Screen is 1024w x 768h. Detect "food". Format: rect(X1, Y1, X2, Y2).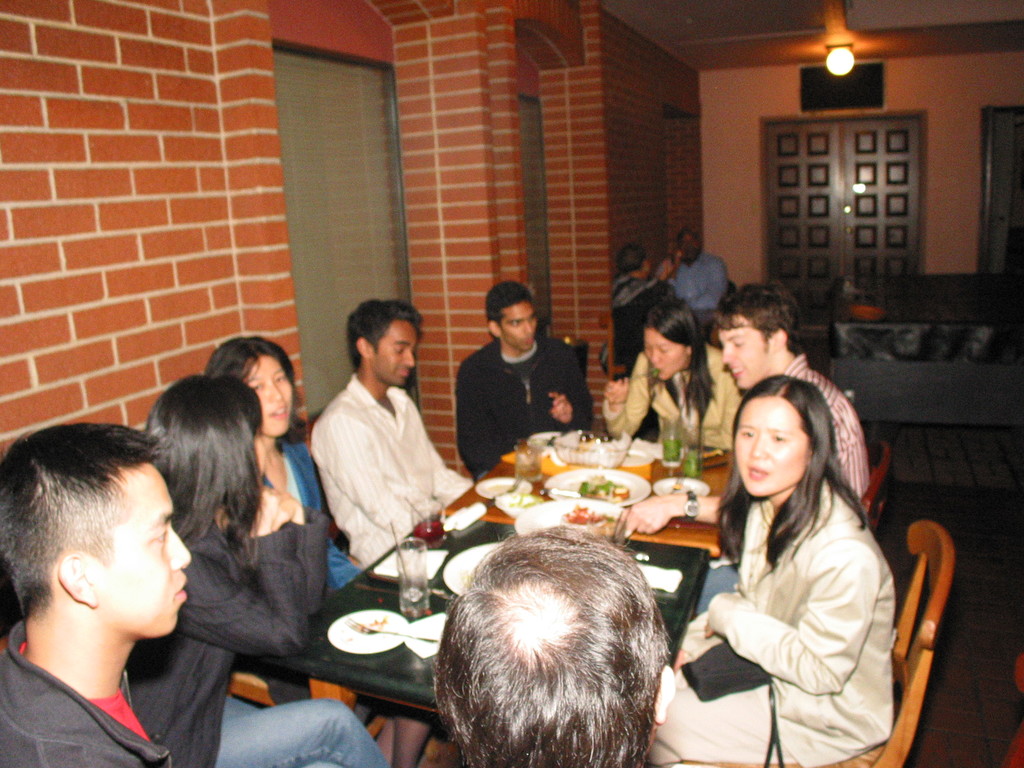
rect(556, 506, 620, 527).
